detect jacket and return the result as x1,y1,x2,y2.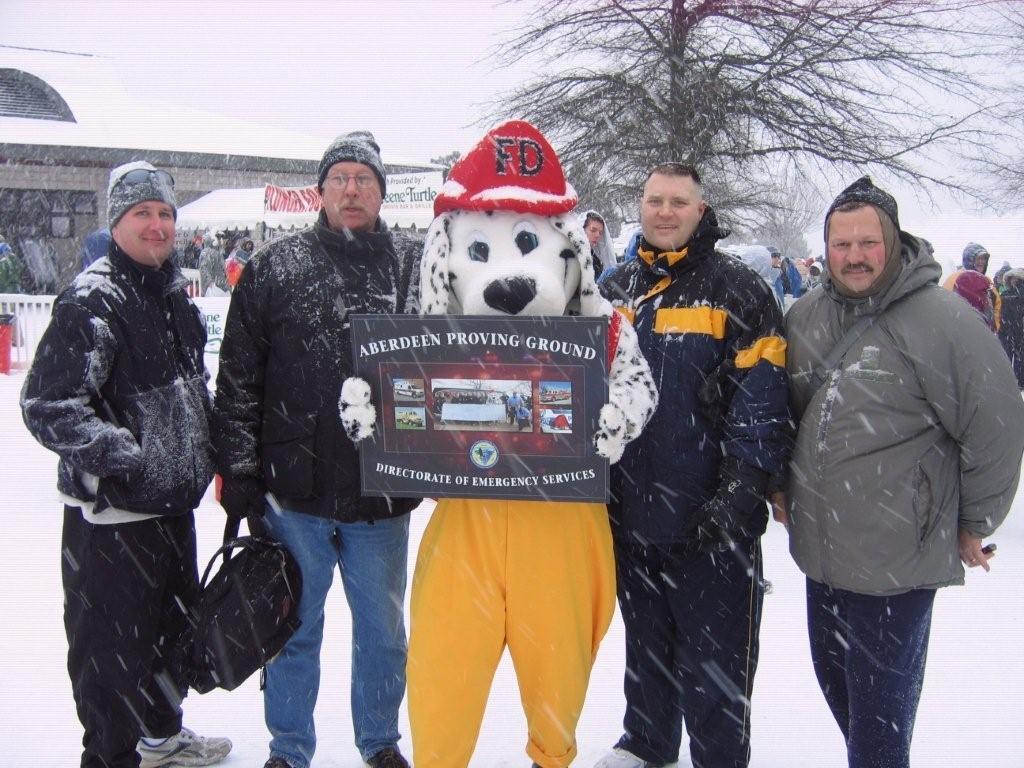
779,178,1004,611.
